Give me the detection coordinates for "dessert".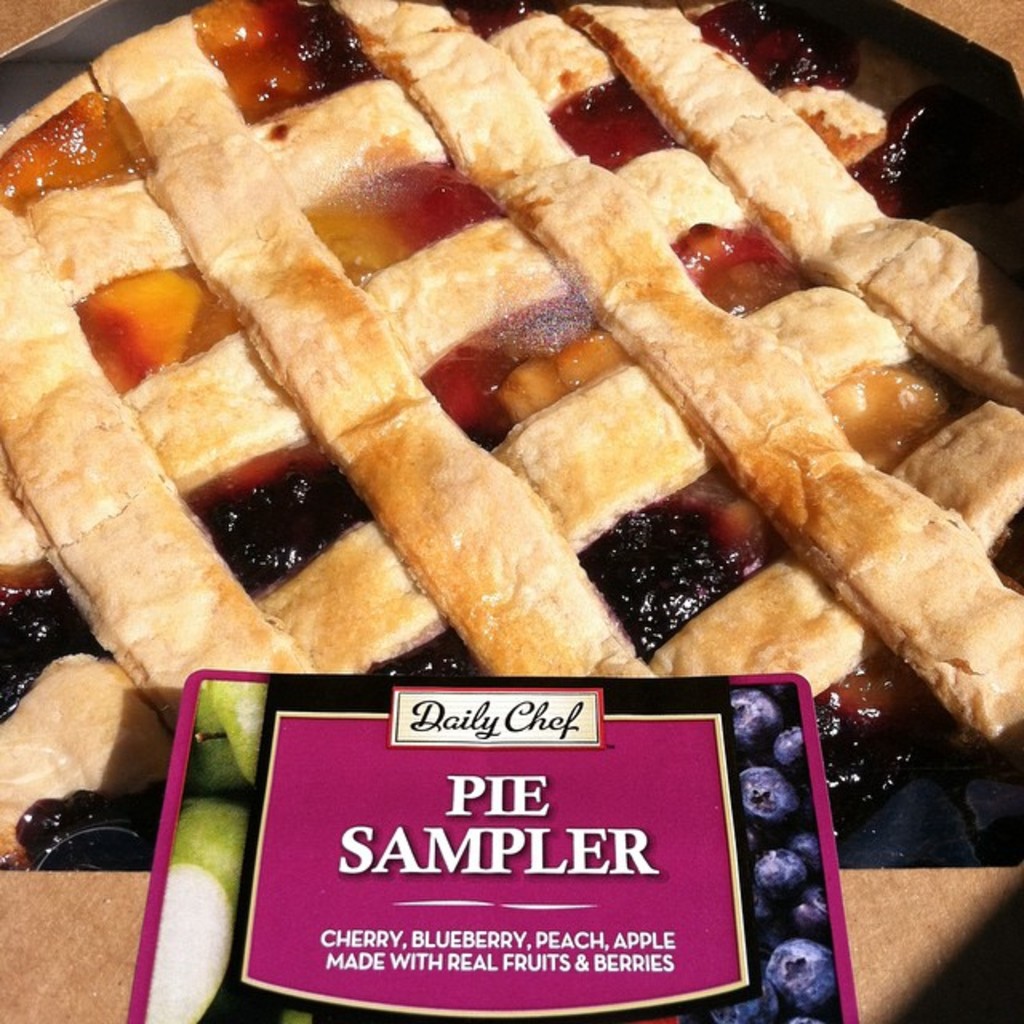
x1=314, y1=0, x2=470, y2=72.
